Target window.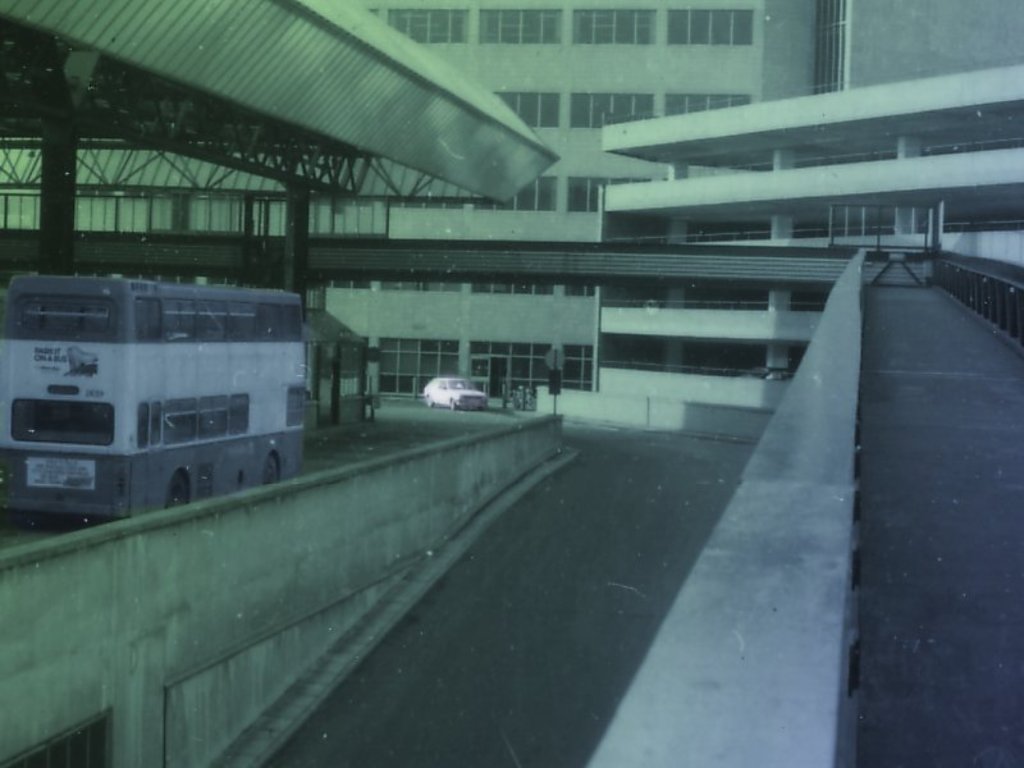
Target region: pyautogui.locateOnScreen(282, 384, 305, 428).
